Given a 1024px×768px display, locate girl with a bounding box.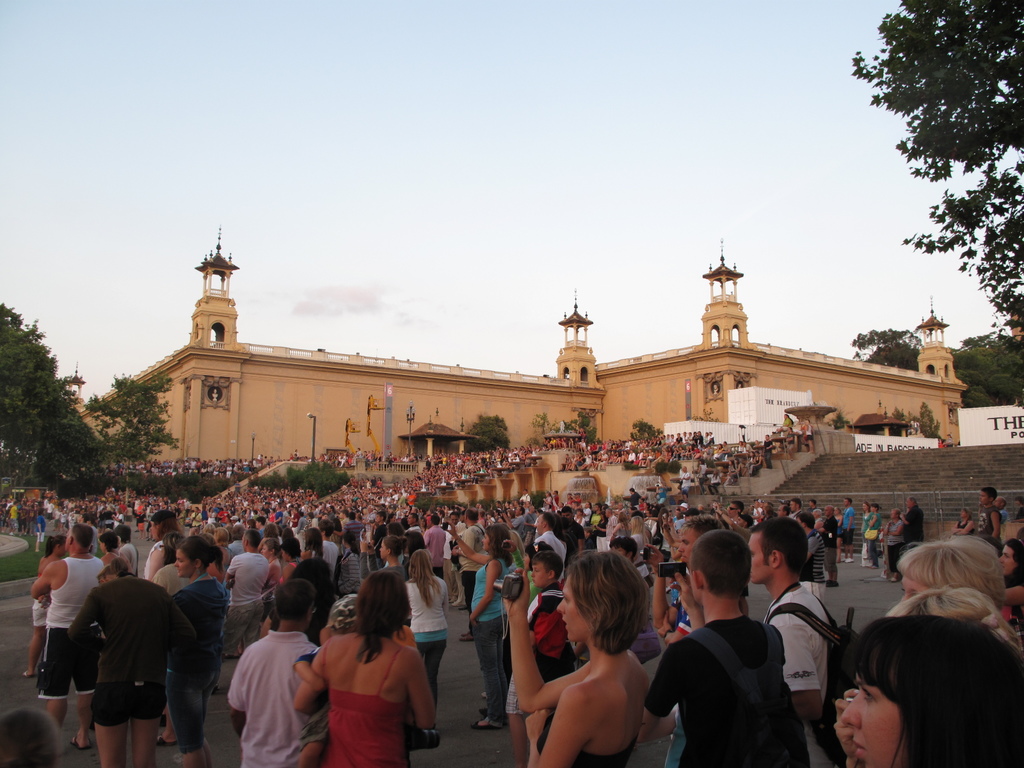
Located: bbox(404, 550, 442, 710).
